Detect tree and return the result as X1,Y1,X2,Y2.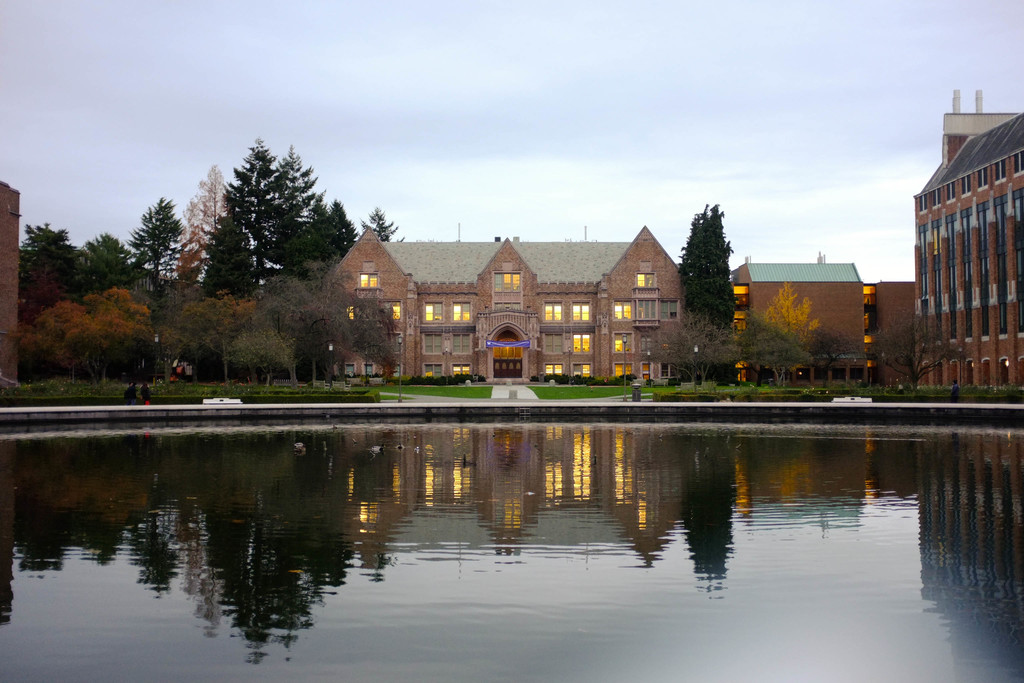
7,248,336,398.
